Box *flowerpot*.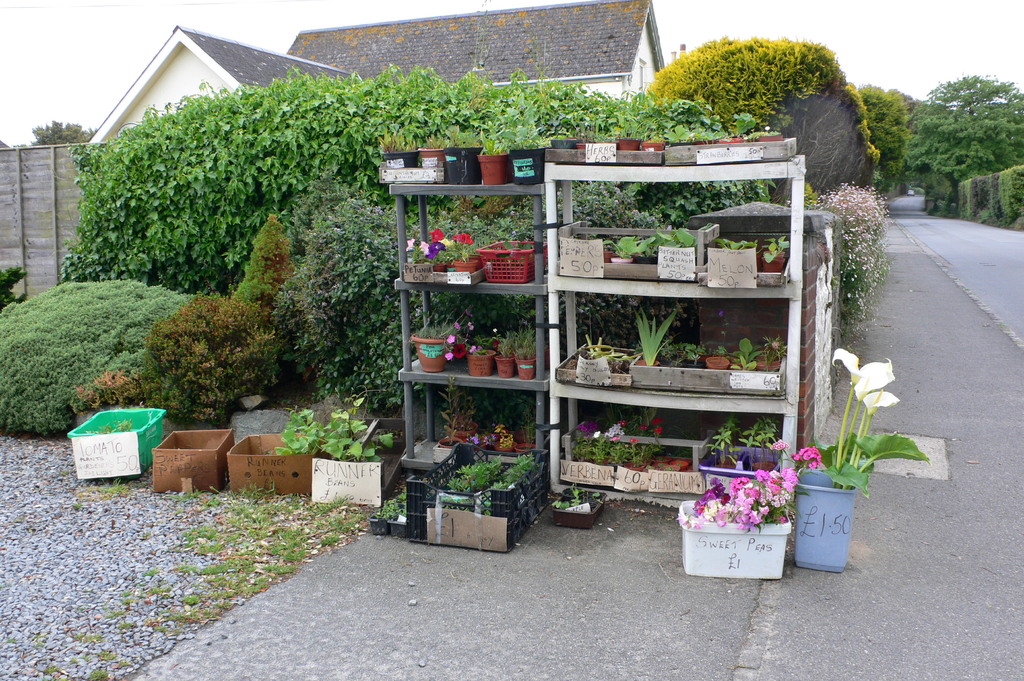
[672, 495, 788, 582].
